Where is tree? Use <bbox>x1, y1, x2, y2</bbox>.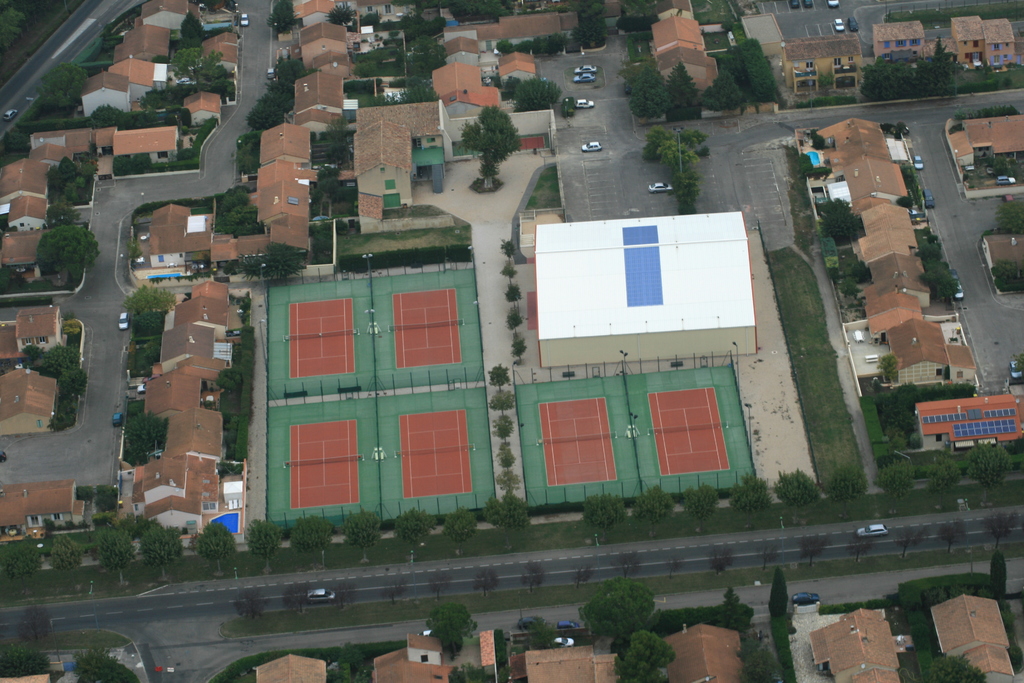
<bbox>333, 580, 362, 612</bbox>.
